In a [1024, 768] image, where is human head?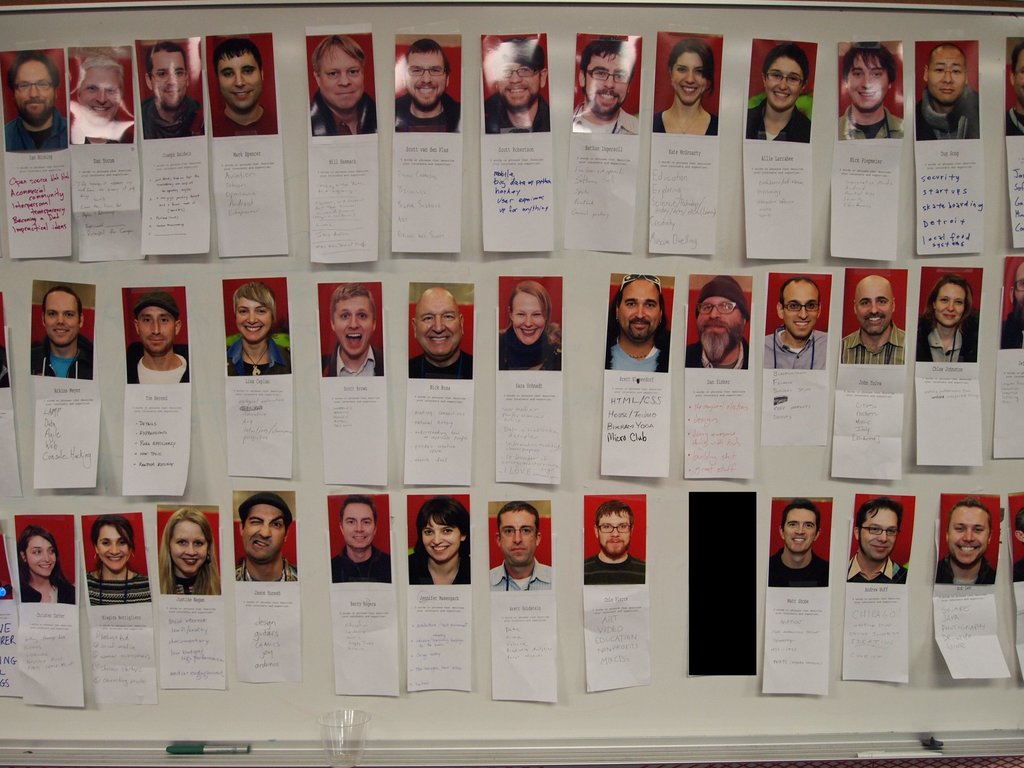
select_region(141, 44, 191, 105).
